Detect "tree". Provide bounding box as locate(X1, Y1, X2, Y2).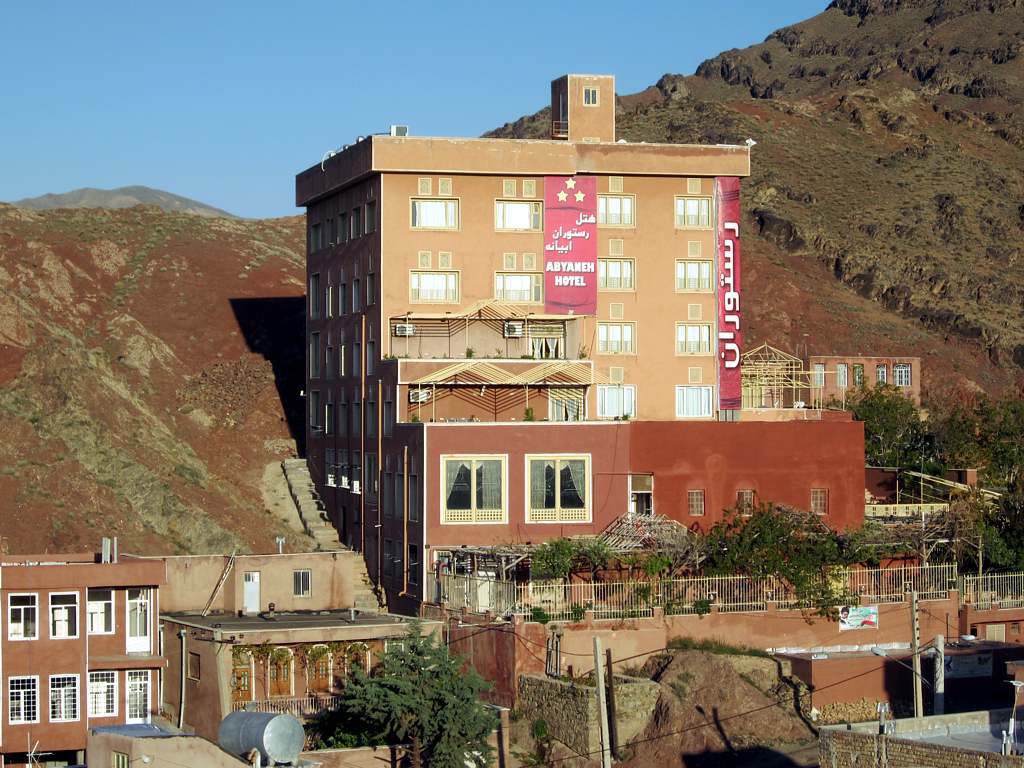
locate(830, 375, 917, 473).
